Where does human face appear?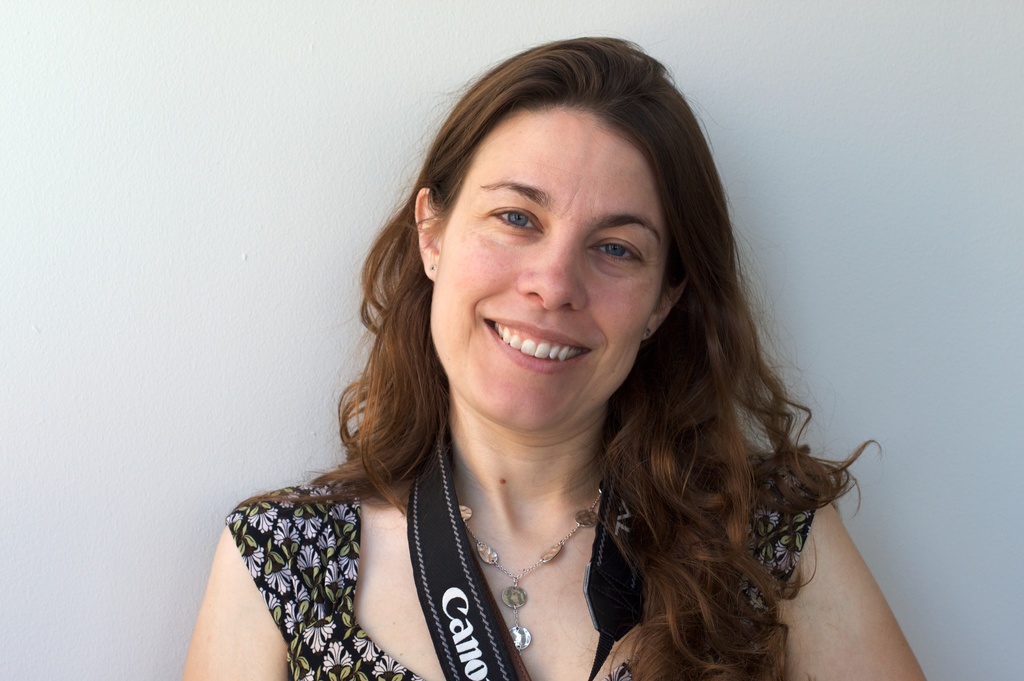
Appears at region(430, 119, 671, 433).
